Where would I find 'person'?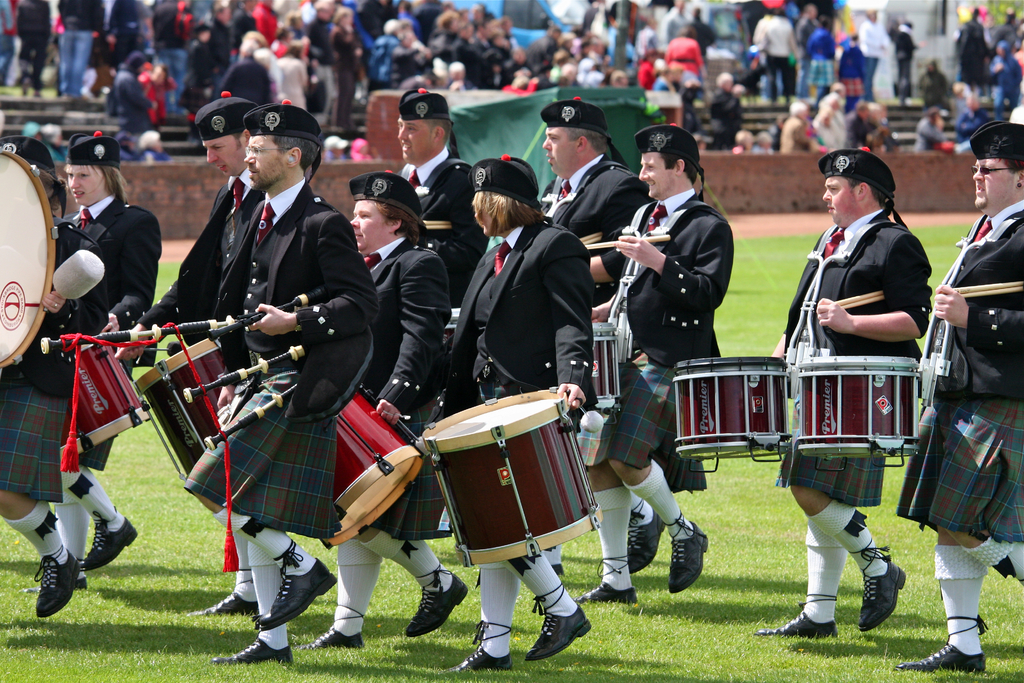
At (left=388, top=84, right=487, bottom=311).
